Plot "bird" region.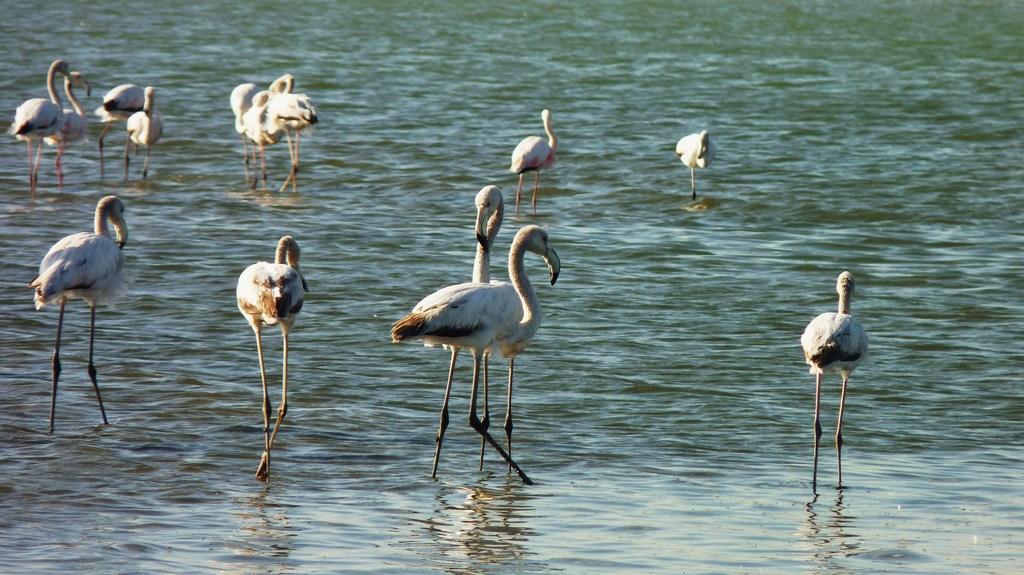
Plotted at box(803, 268, 870, 499).
